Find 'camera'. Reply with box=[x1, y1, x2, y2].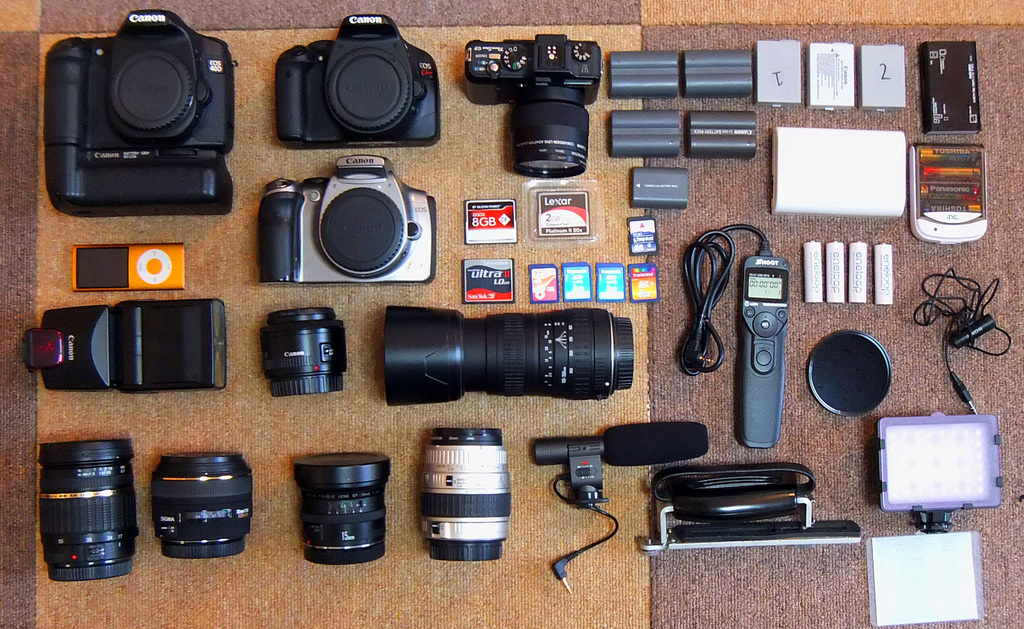
box=[275, 11, 444, 150].
